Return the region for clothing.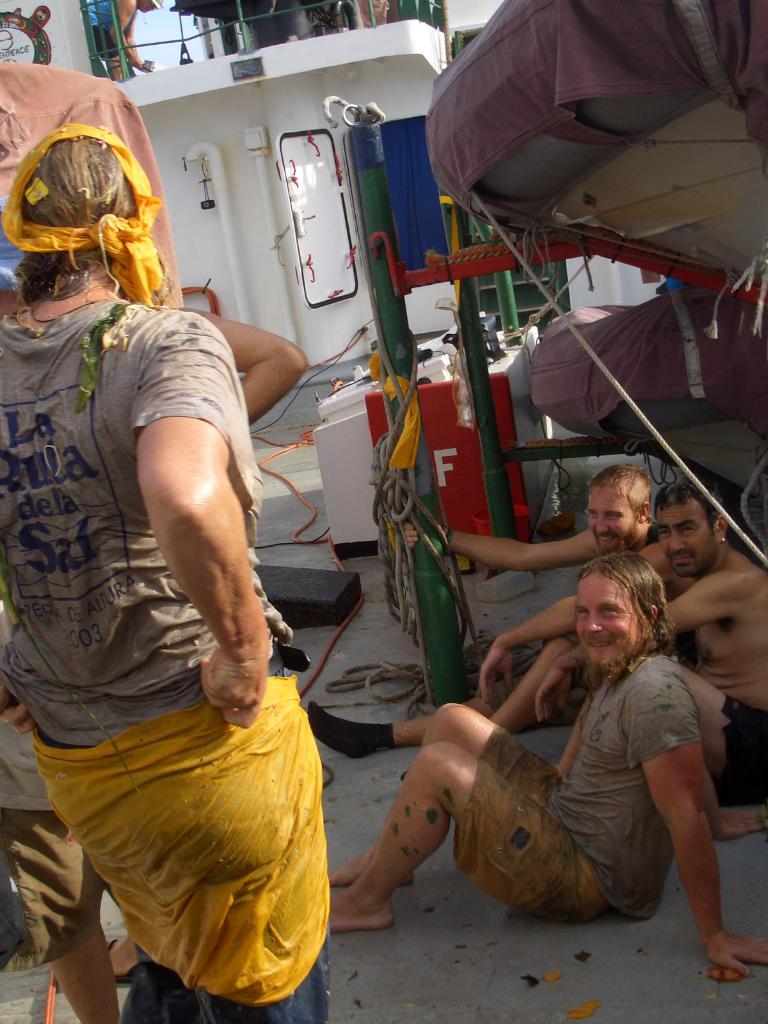
x1=0, y1=288, x2=328, y2=1023.
